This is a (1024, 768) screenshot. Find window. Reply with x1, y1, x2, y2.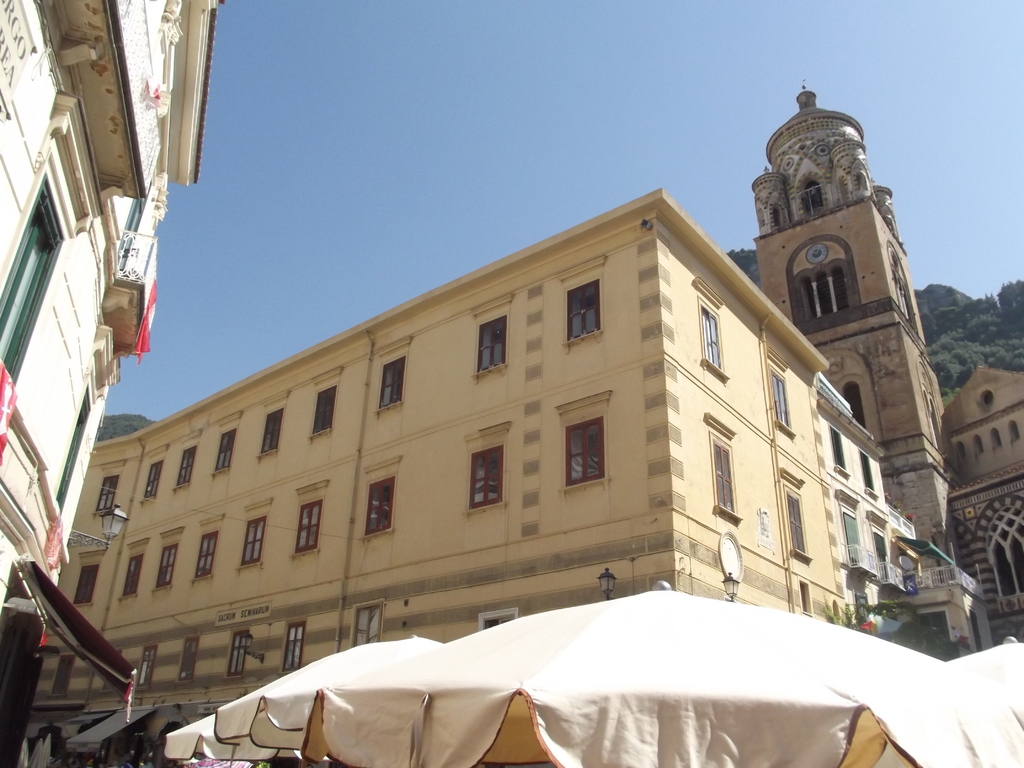
260, 410, 283, 456.
